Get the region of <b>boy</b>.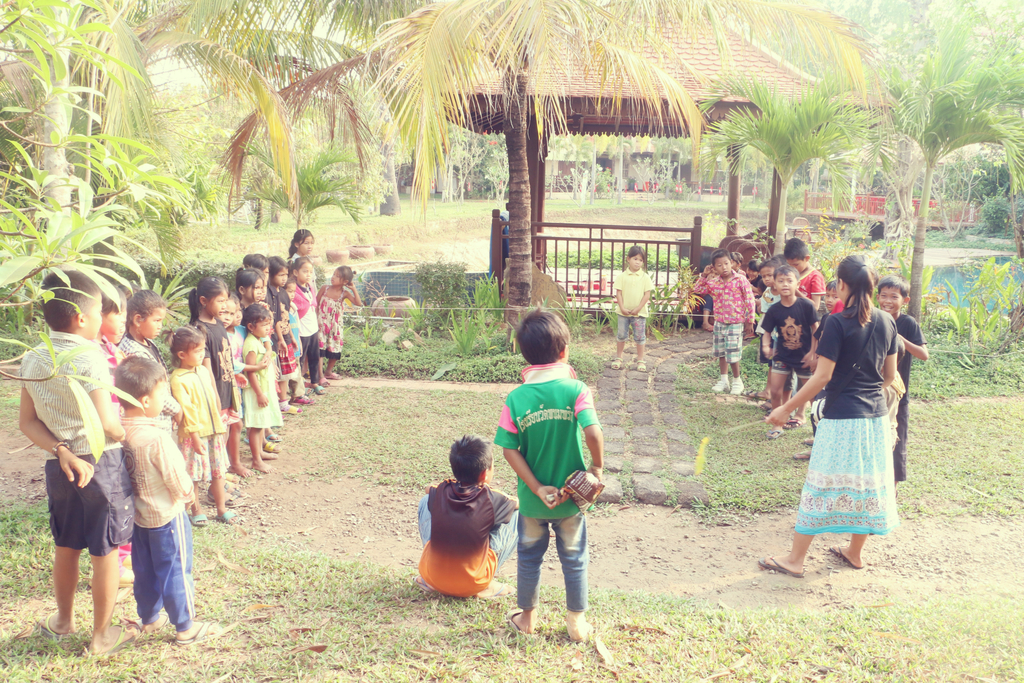
<region>612, 245, 655, 374</region>.
